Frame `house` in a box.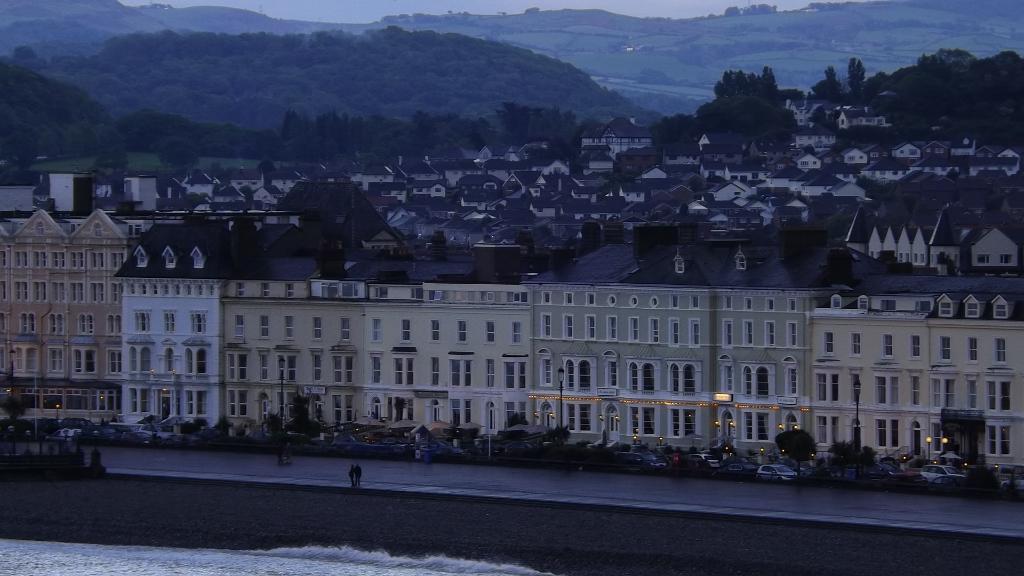
(left=217, top=229, right=554, bottom=451).
